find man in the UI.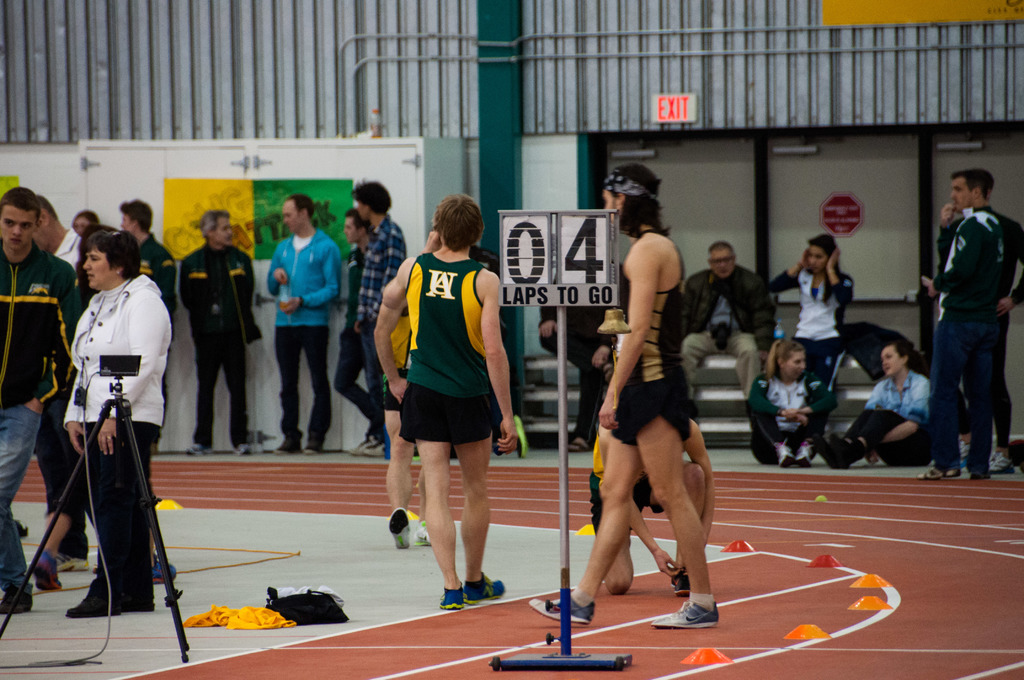
UI element at locate(268, 193, 344, 453).
